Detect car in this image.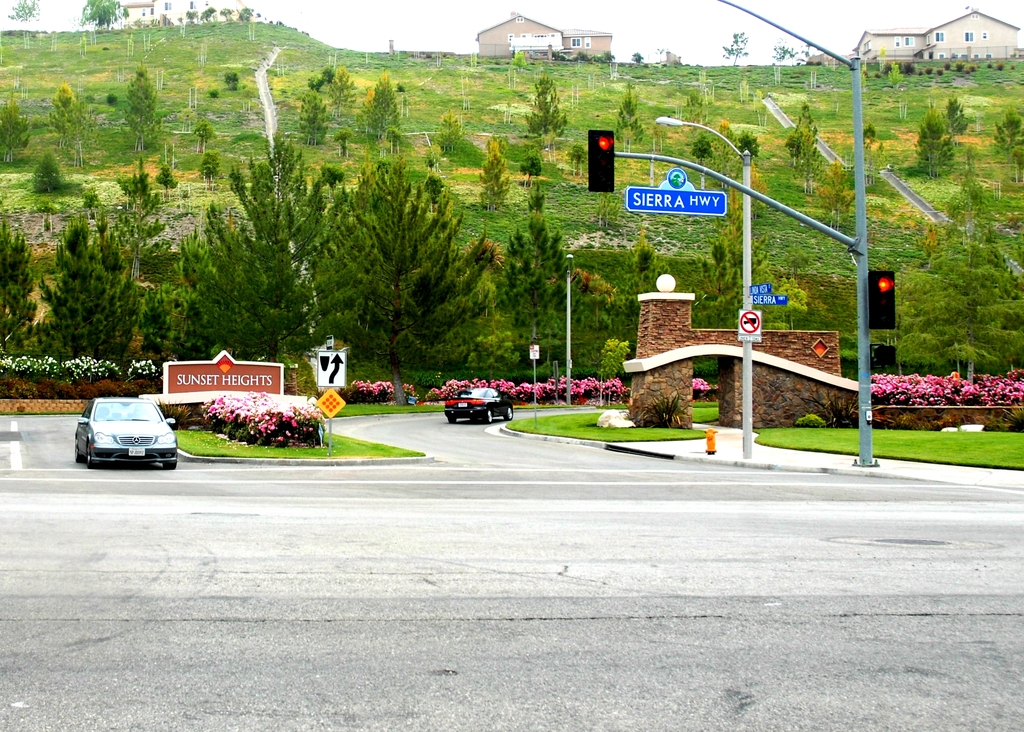
Detection: x1=441, y1=379, x2=518, y2=434.
